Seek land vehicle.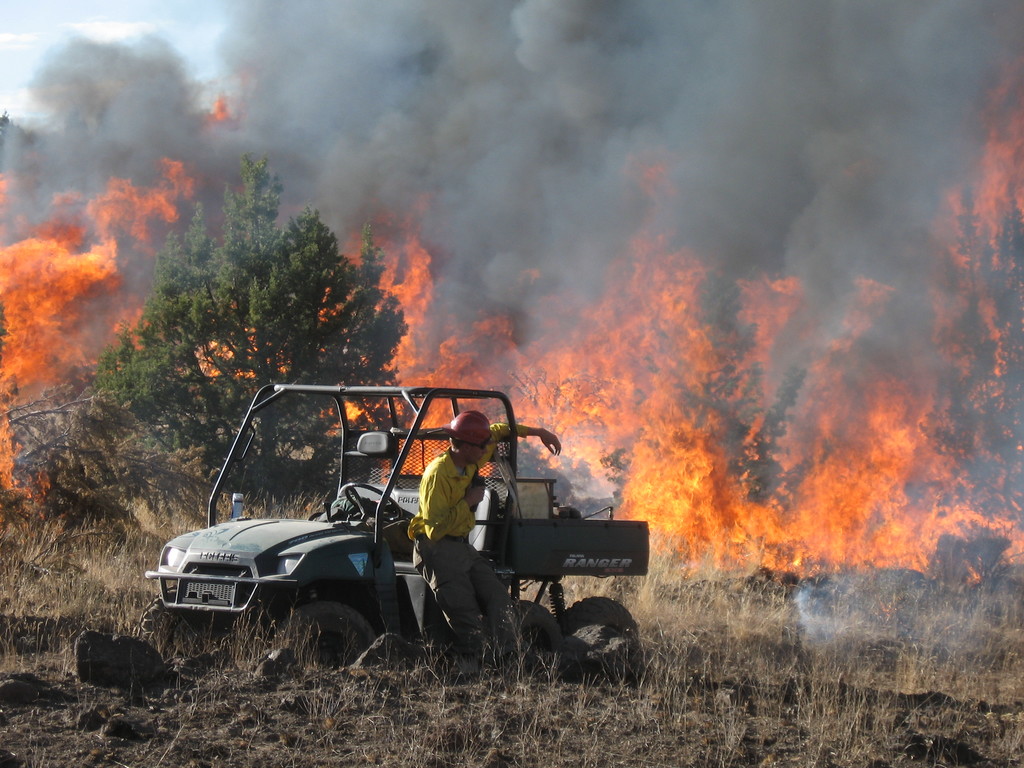
[173,380,649,687].
